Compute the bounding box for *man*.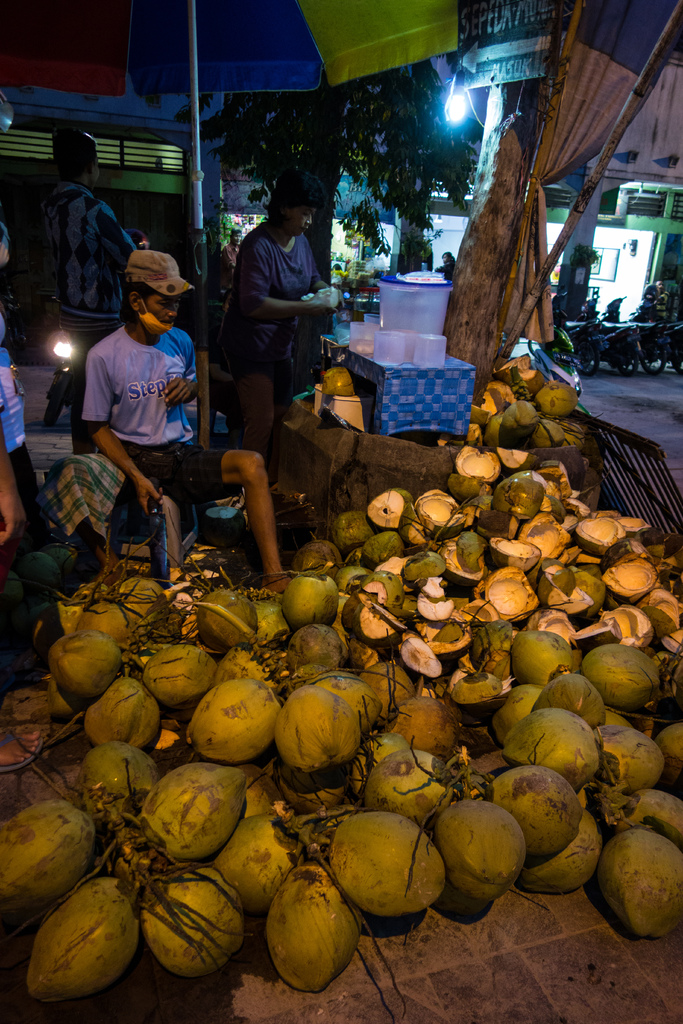
203 167 343 455.
